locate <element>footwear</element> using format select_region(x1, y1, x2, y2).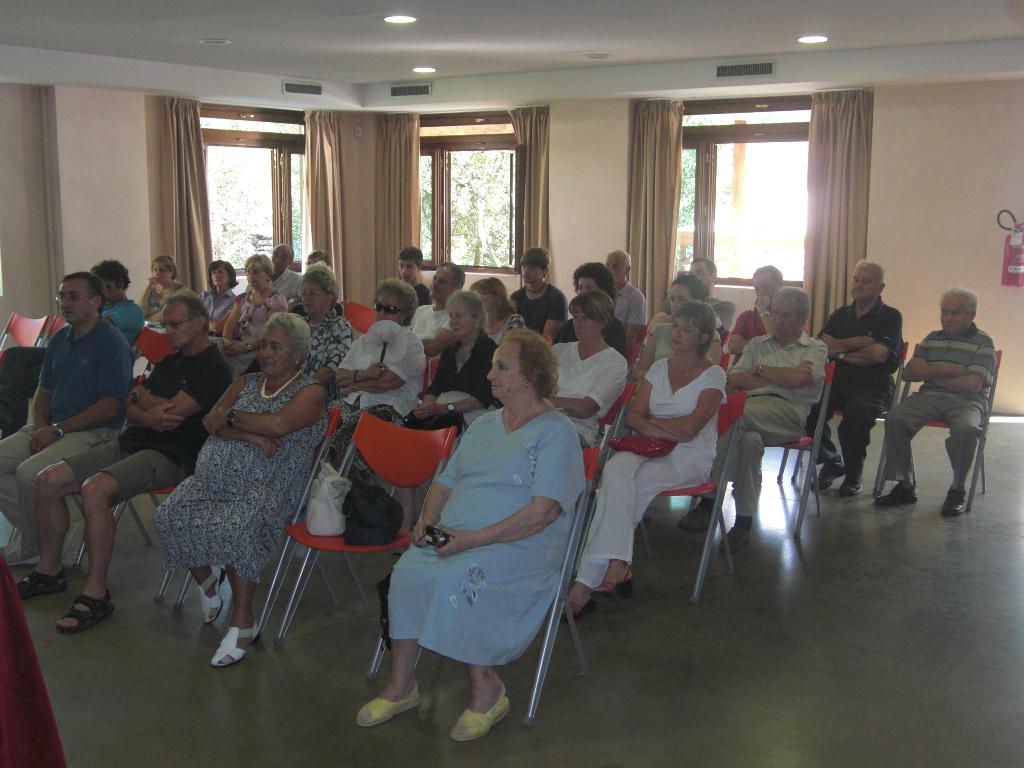
select_region(678, 499, 723, 535).
